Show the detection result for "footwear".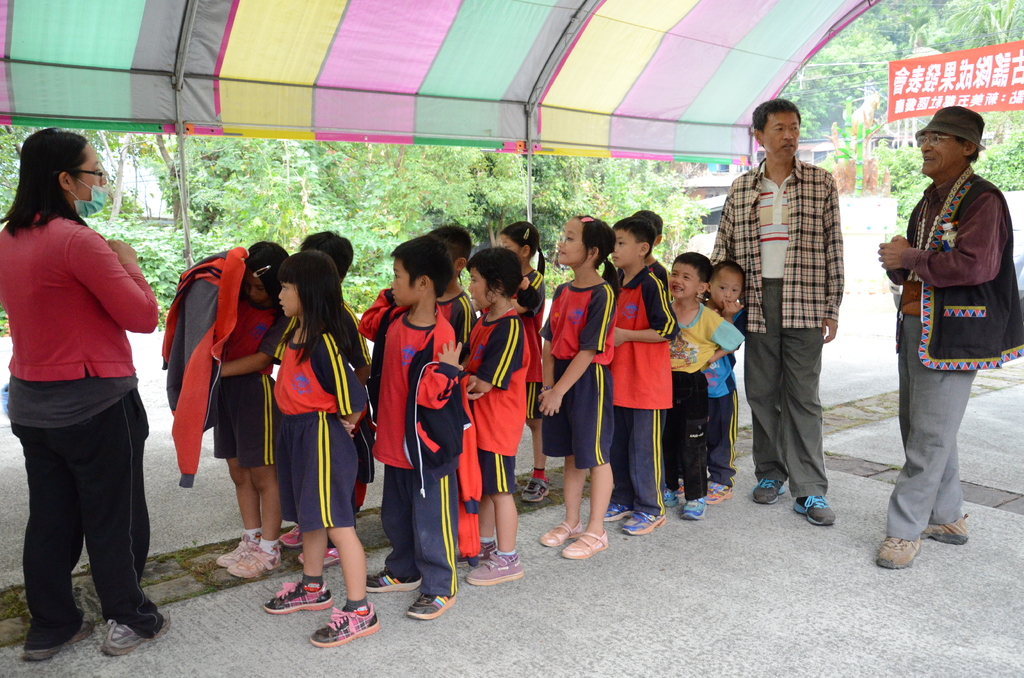
<region>17, 618, 93, 659</region>.
